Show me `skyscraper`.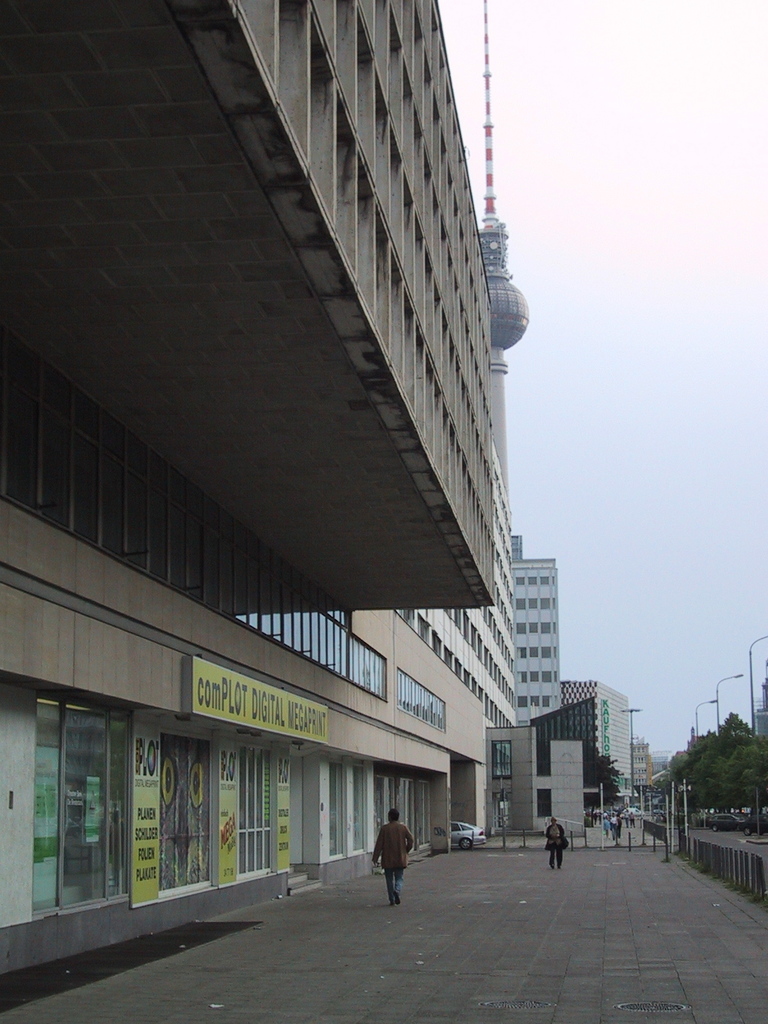
`skyscraper` is here: [left=523, top=703, right=612, bottom=833].
